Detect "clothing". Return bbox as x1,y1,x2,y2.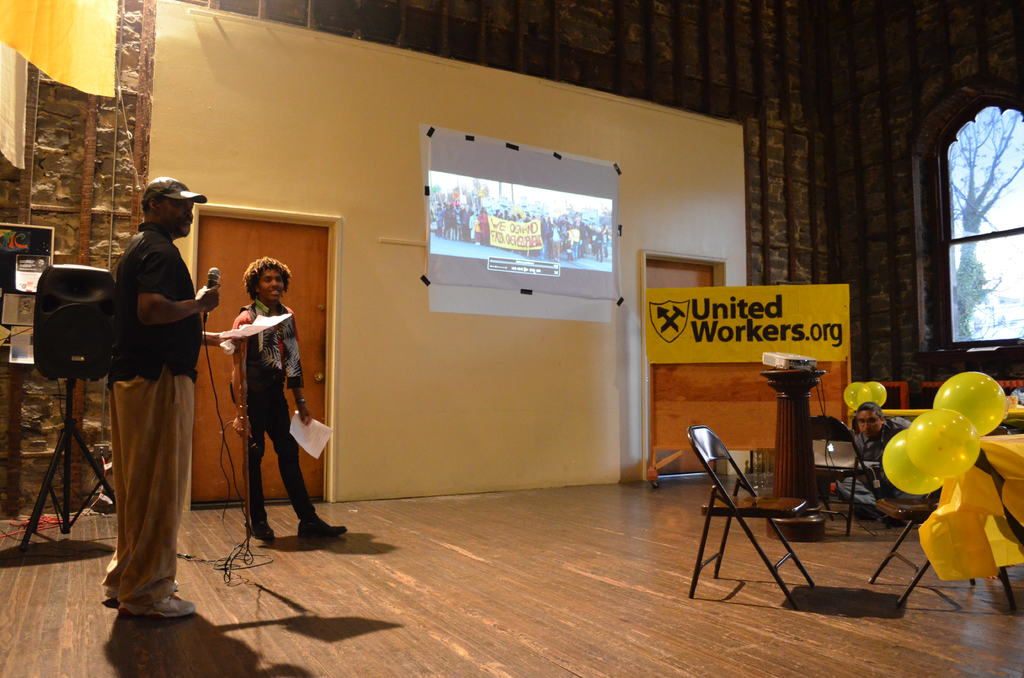
238,288,340,546.
